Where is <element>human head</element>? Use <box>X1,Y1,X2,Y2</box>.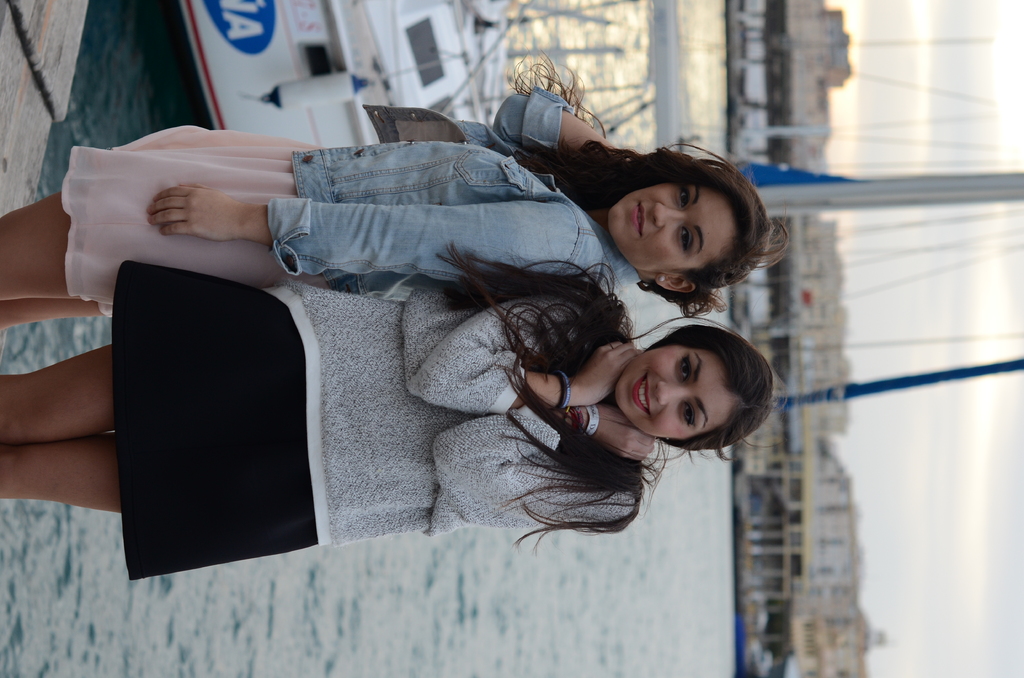
<box>612,323,775,453</box>.
